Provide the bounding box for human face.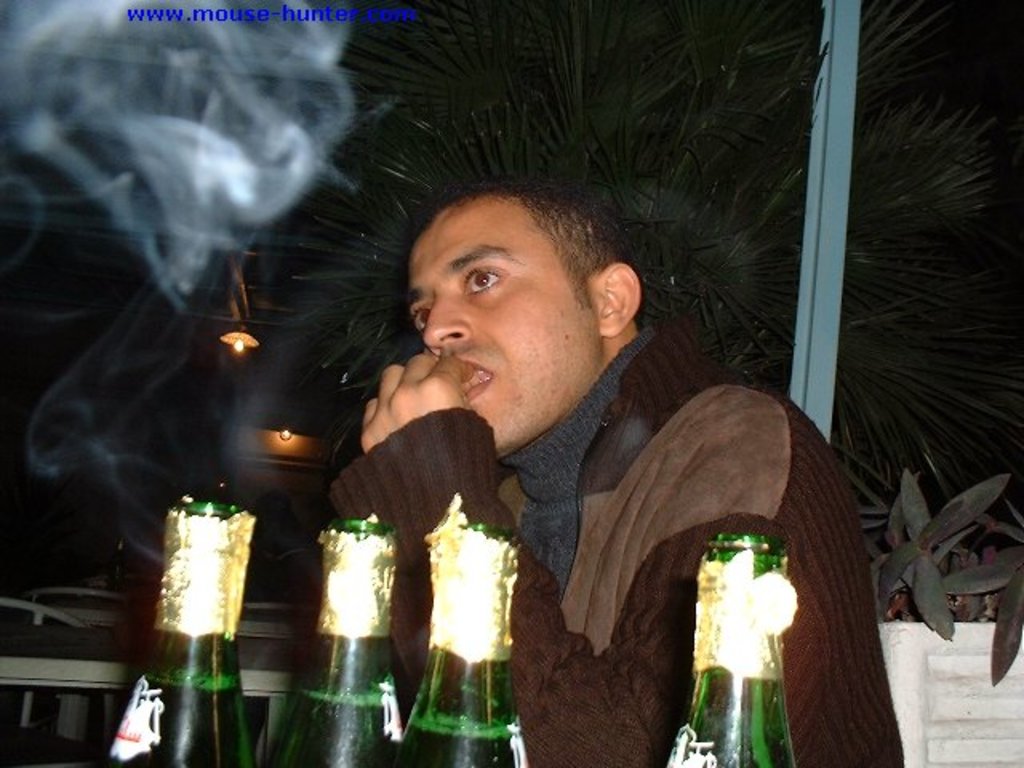
<box>406,195,602,458</box>.
